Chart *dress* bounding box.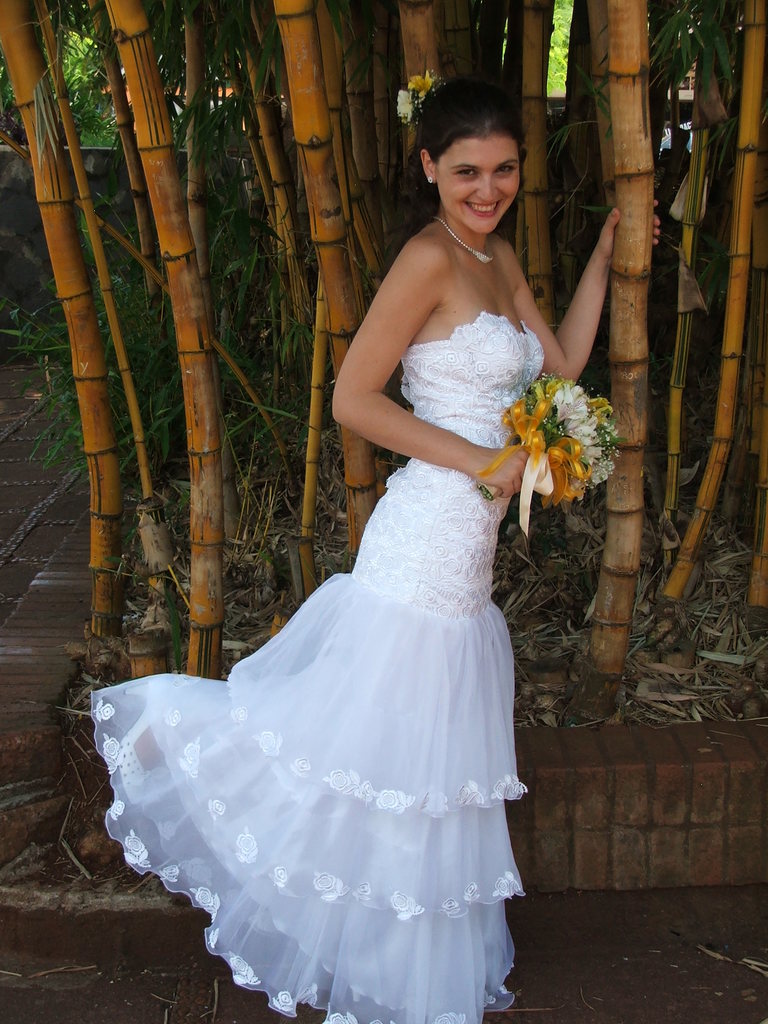
Charted: crop(95, 311, 551, 1023).
